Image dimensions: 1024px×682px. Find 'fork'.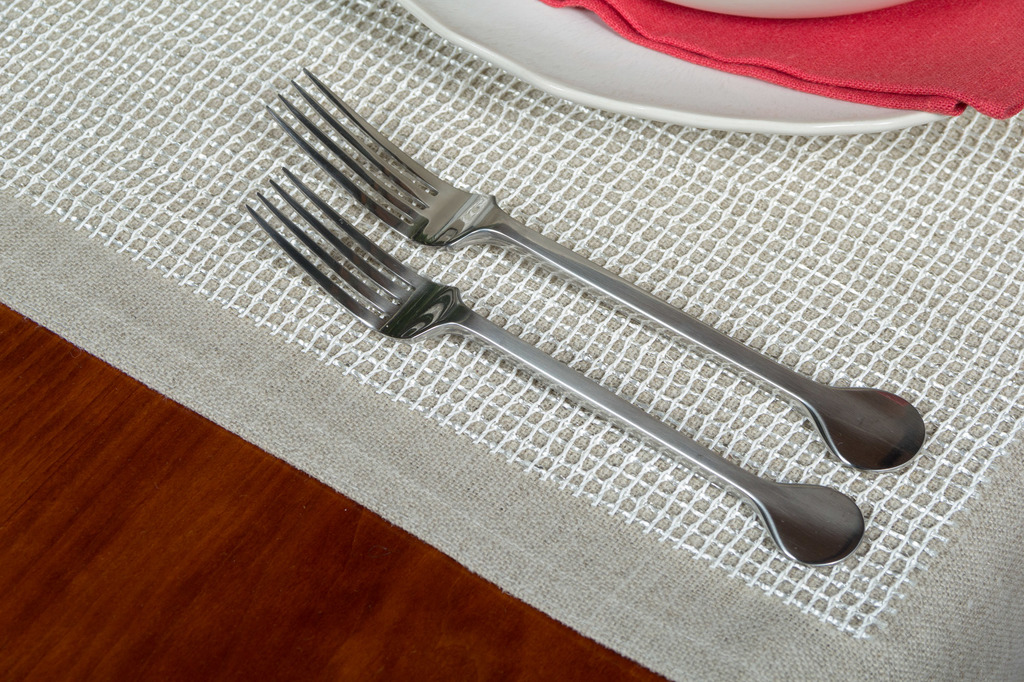
BBox(266, 68, 927, 476).
